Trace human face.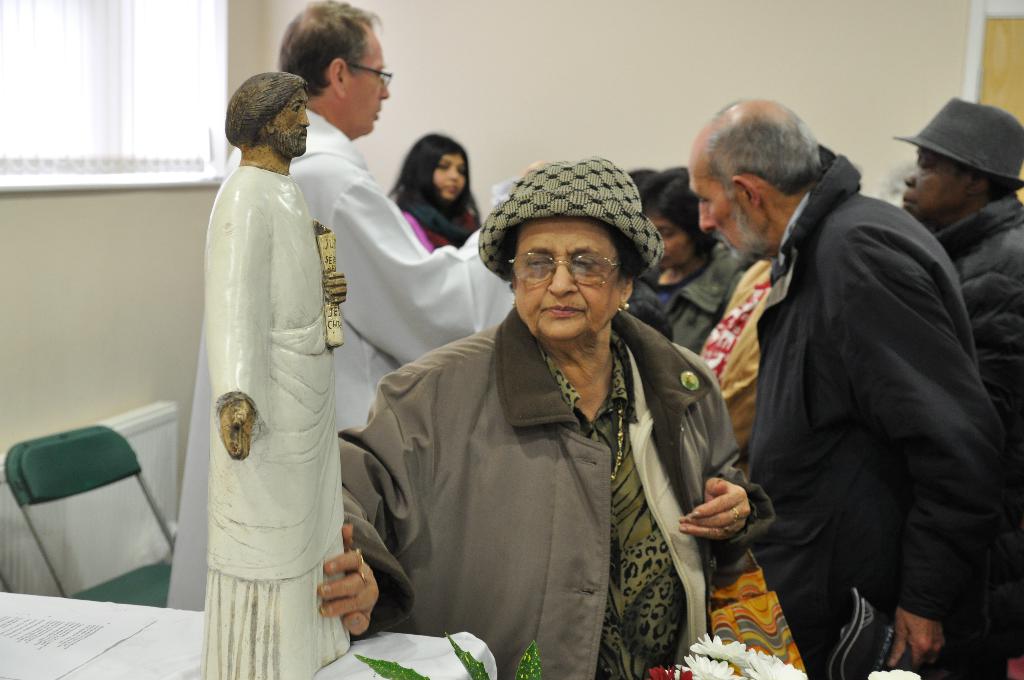
Traced to x1=642, y1=212, x2=691, y2=263.
